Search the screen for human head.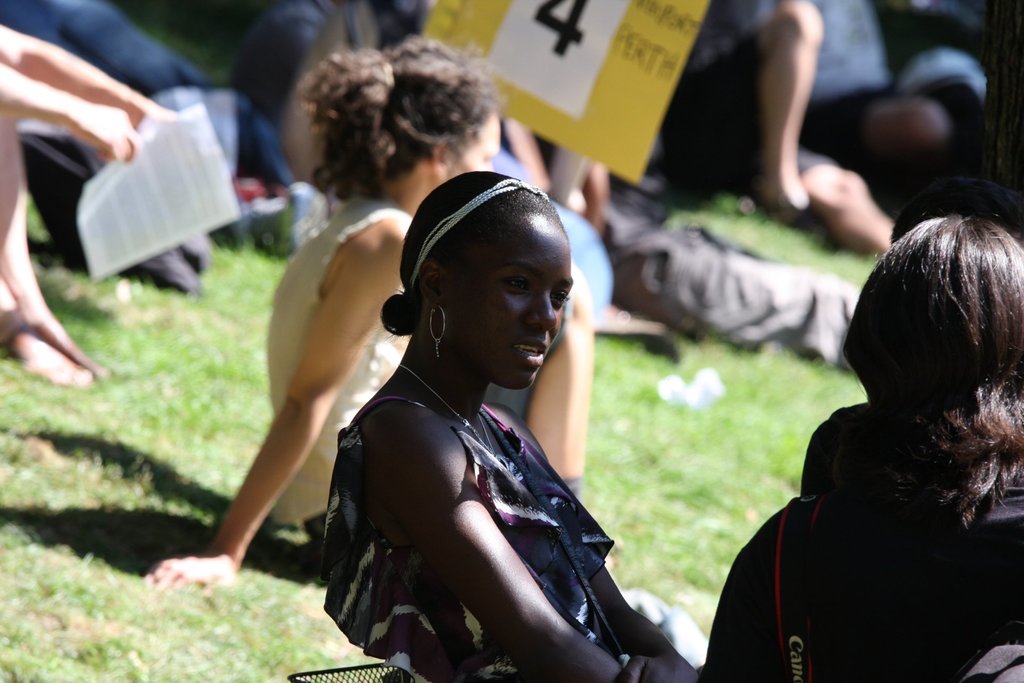
Found at bbox=(371, 38, 502, 208).
